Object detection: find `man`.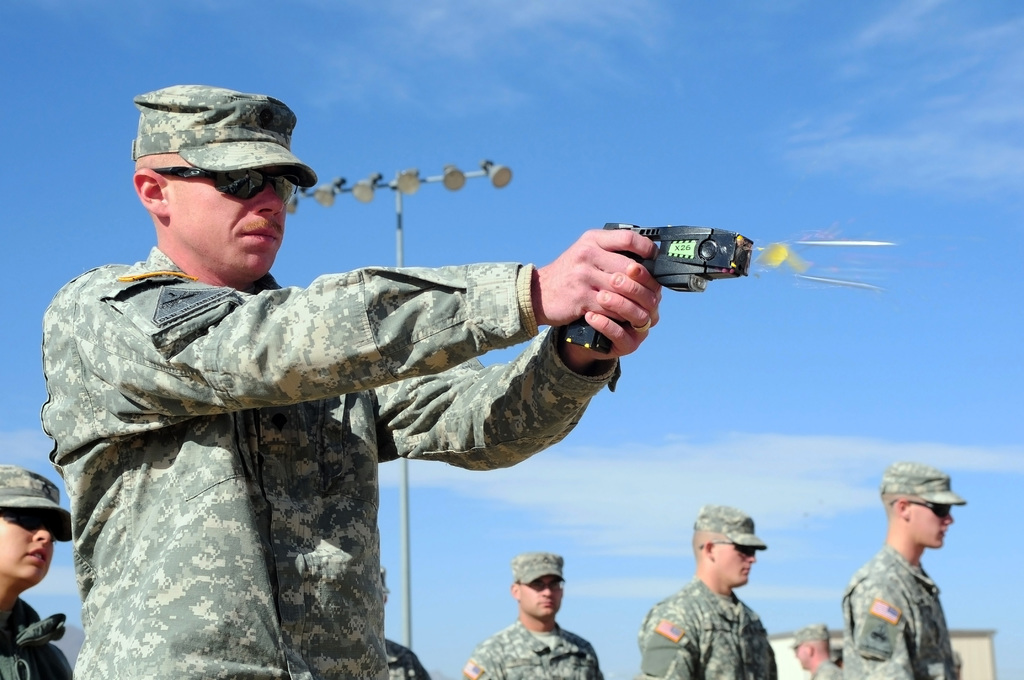
rect(38, 84, 664, 679).
